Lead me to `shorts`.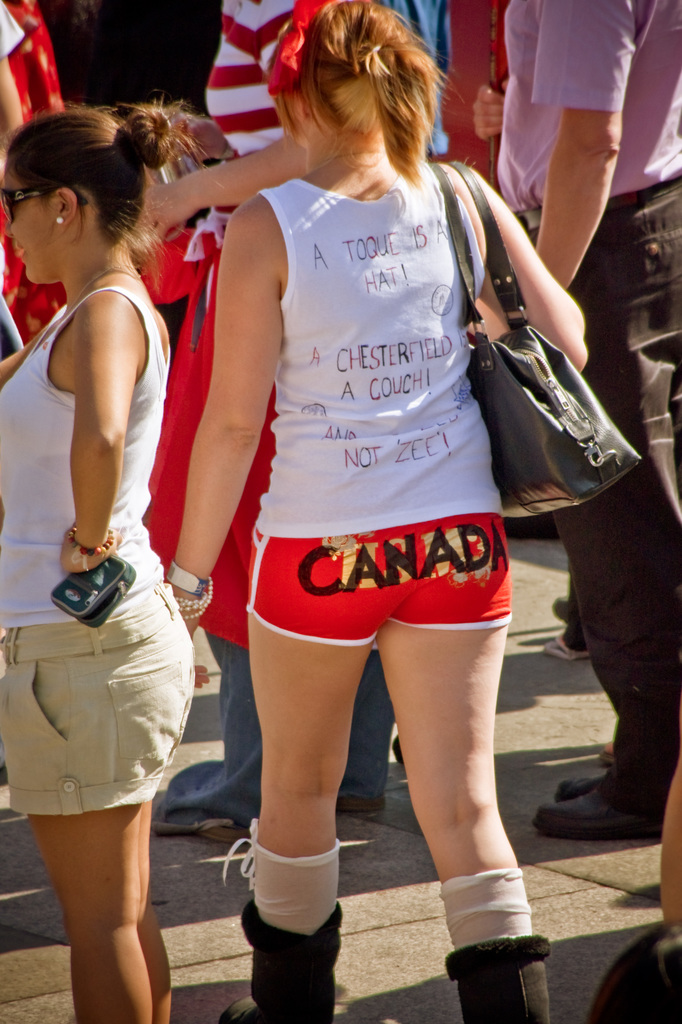
Lead to <region>0, 583, 195, 817</region>.
